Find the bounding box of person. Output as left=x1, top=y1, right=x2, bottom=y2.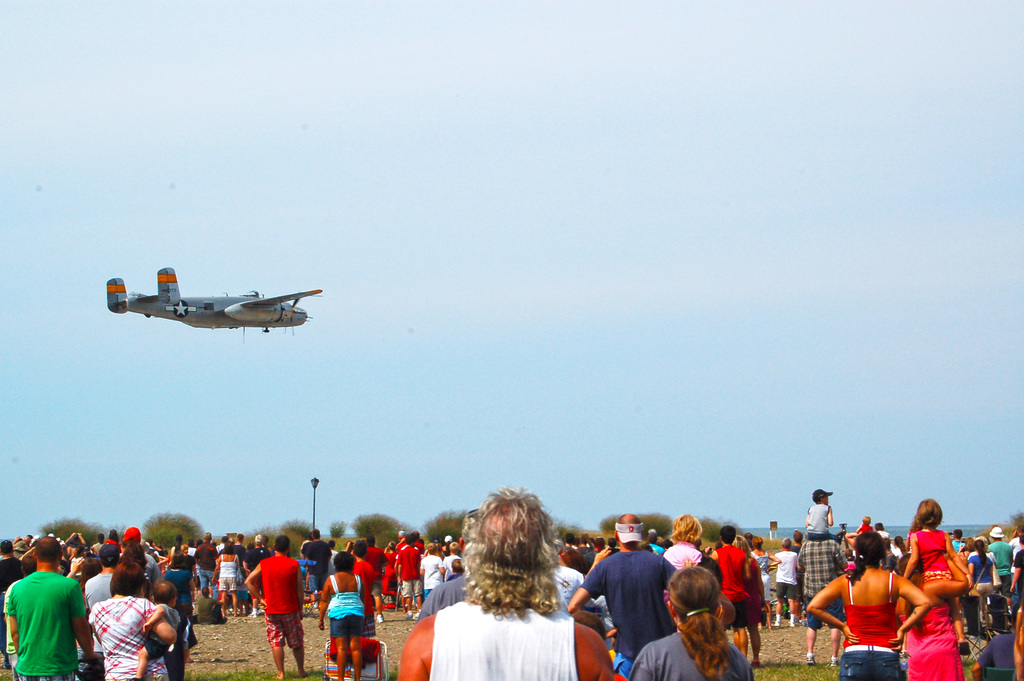
left=563, top=546, right=584, bottom=571.
